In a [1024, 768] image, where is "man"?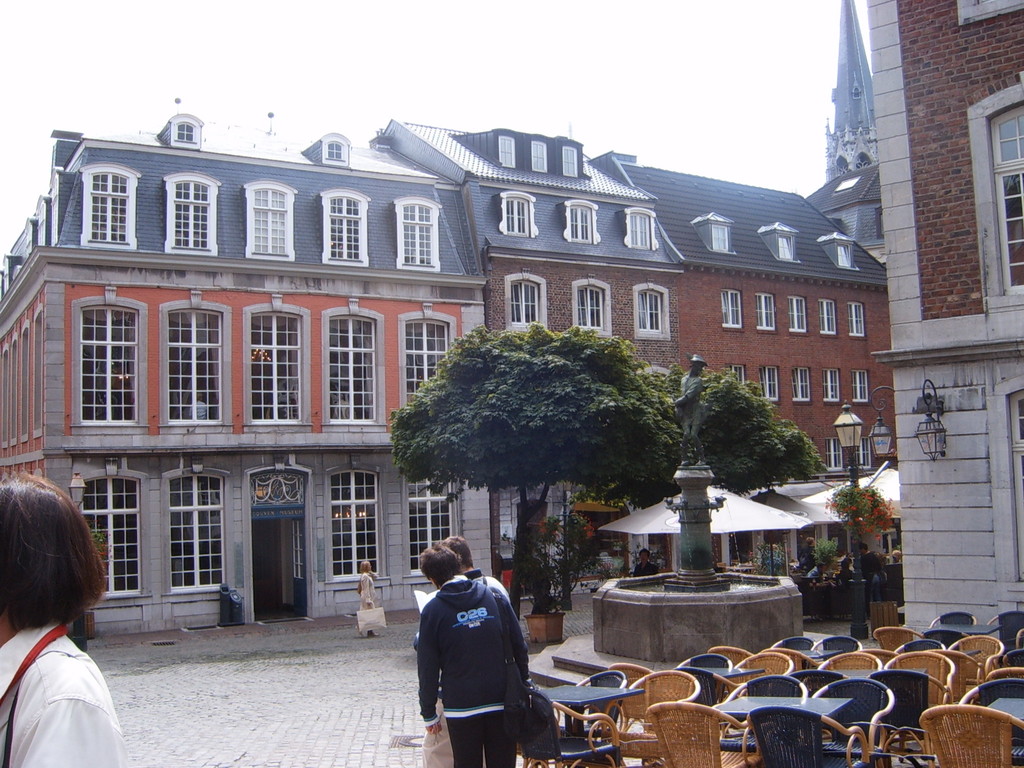
select_region(634, 547, 661, 579).
